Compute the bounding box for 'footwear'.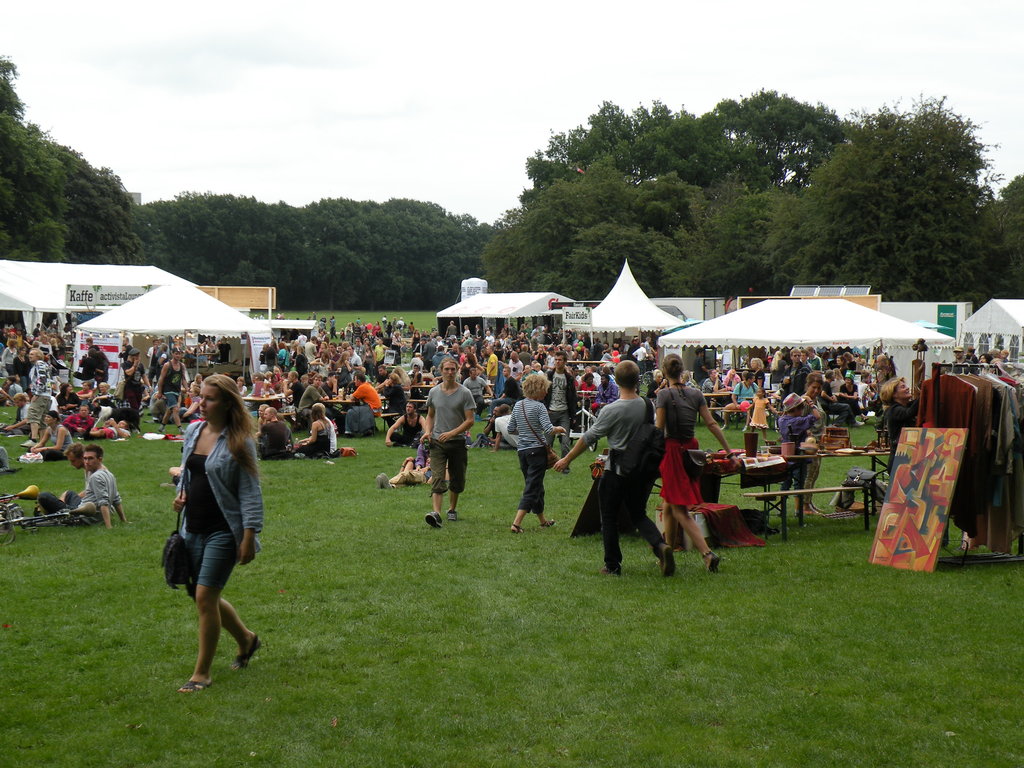
[161,482,179,491].
